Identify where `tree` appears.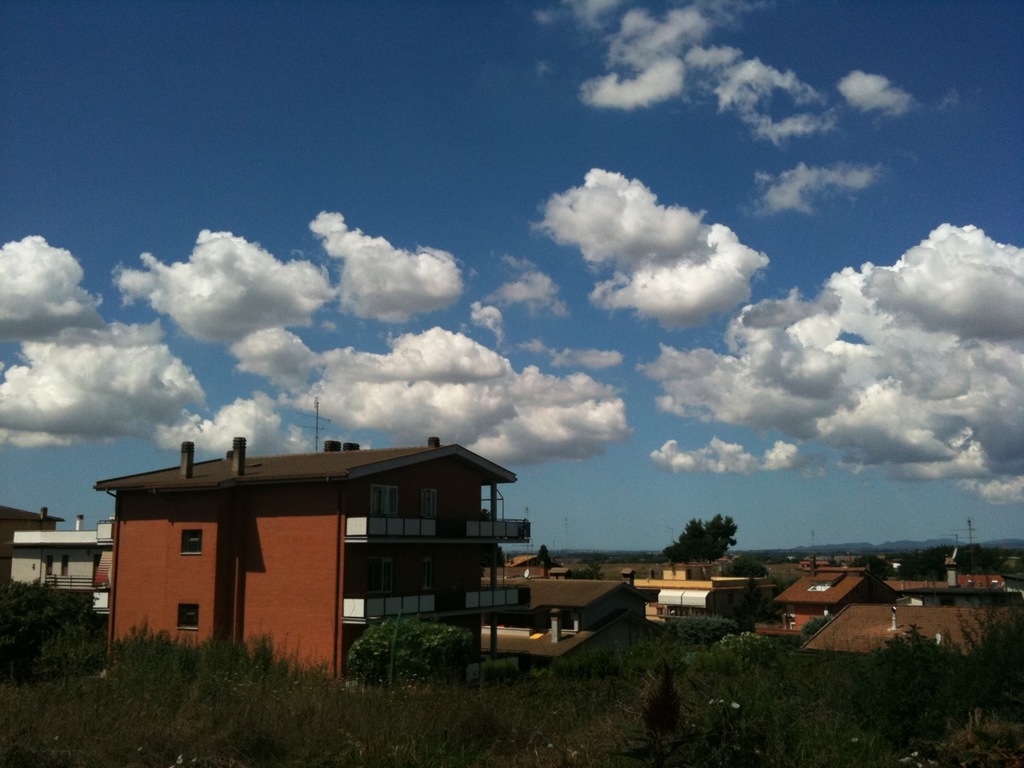
Appears at 566 566 604 584.
